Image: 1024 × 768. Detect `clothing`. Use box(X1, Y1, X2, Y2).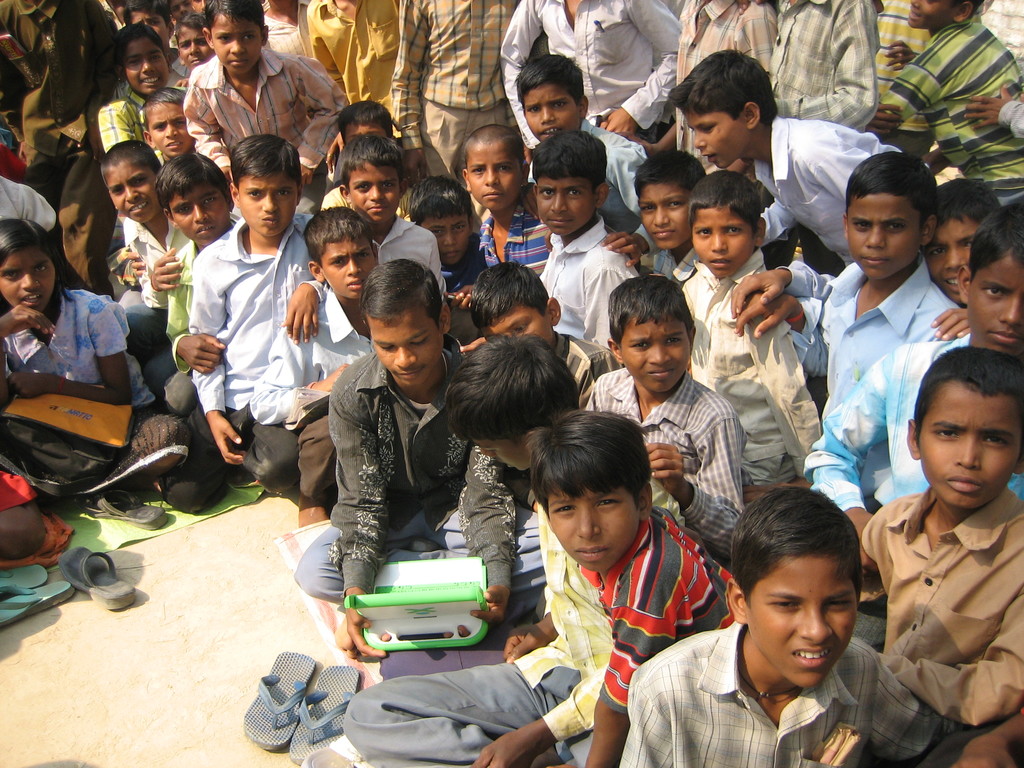
box(678, 0, 773, 84).
